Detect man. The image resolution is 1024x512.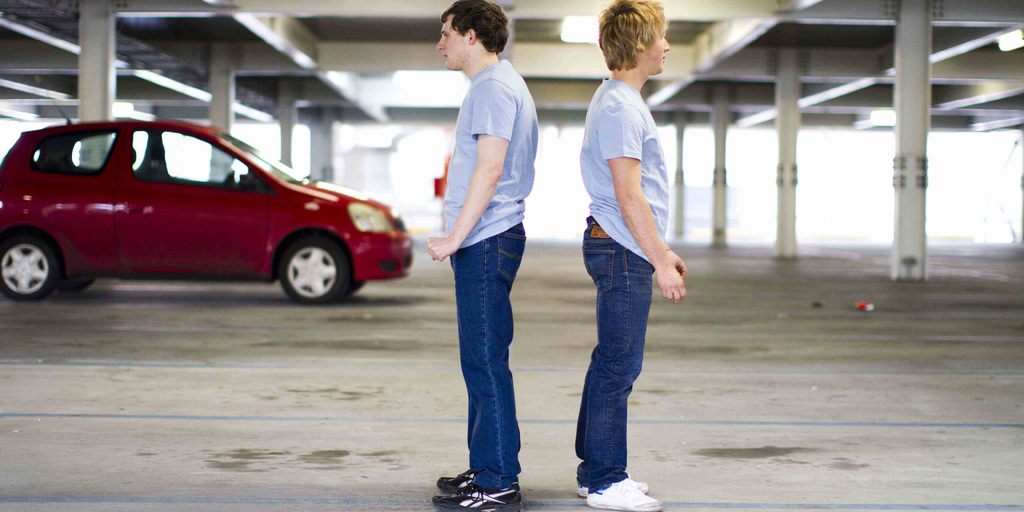
(412, 16, 547, 486).
